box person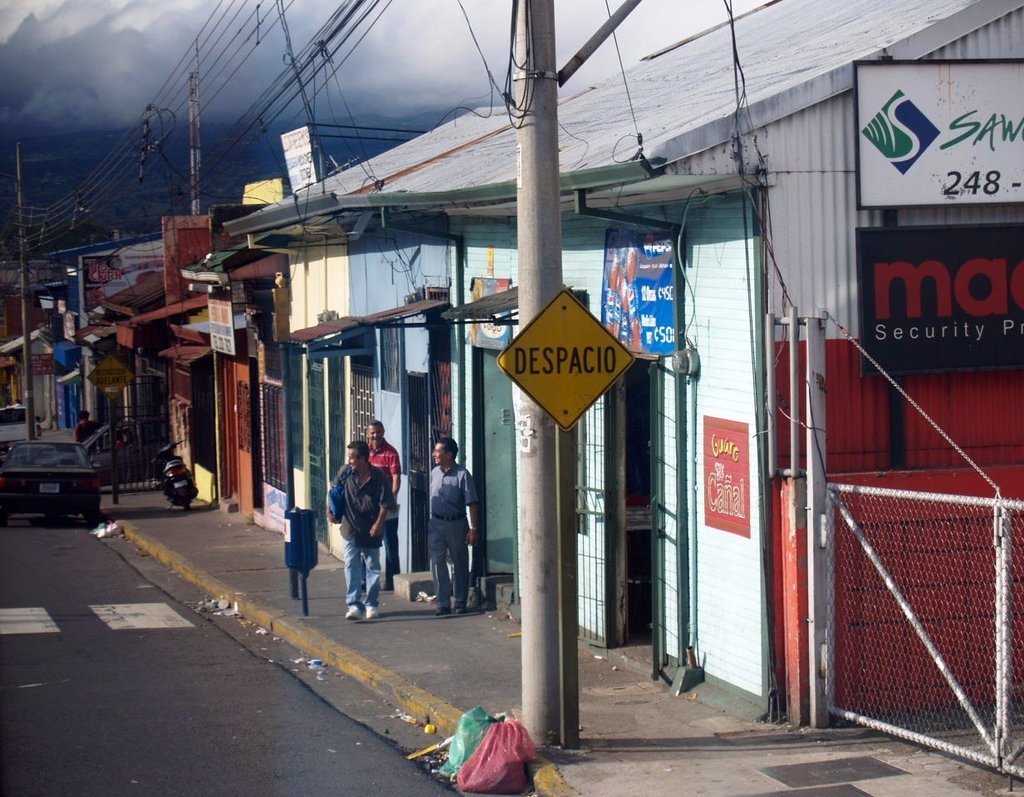
[421, 437, 479, 613]
